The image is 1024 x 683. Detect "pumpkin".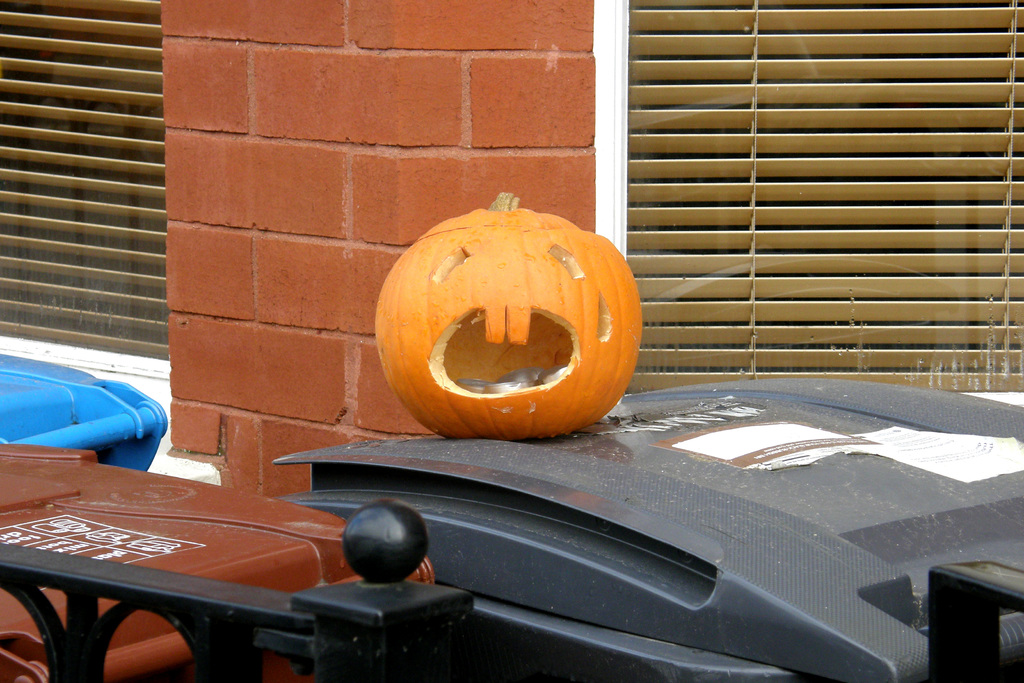
Detection: select_region(373, 190, 646, 438).
